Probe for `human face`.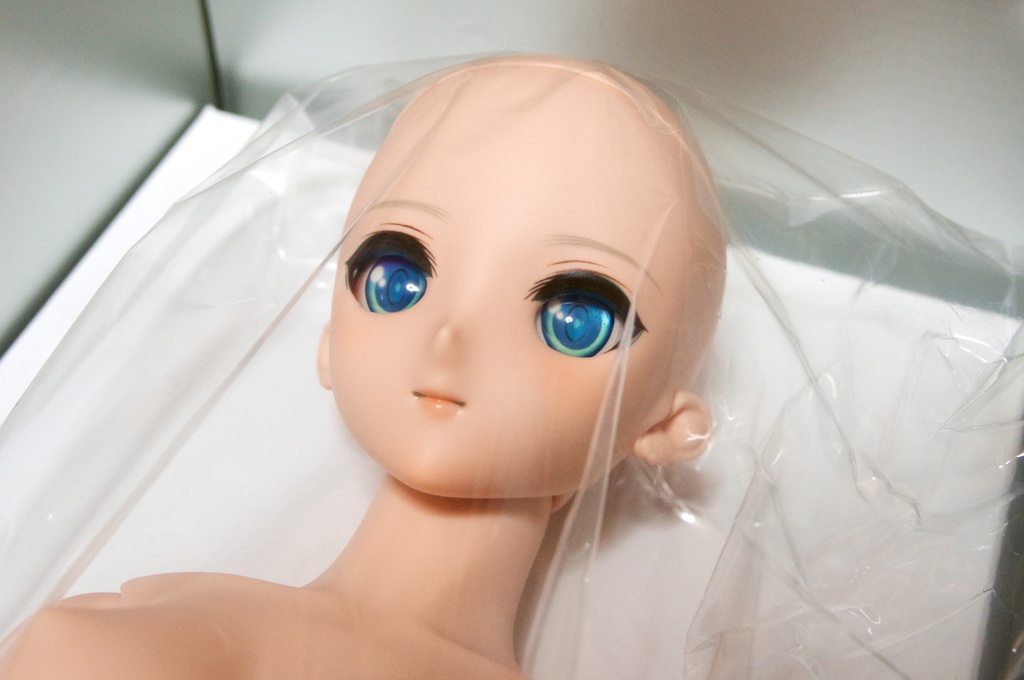
Probe result: crop(337, 55, 682, 494).
